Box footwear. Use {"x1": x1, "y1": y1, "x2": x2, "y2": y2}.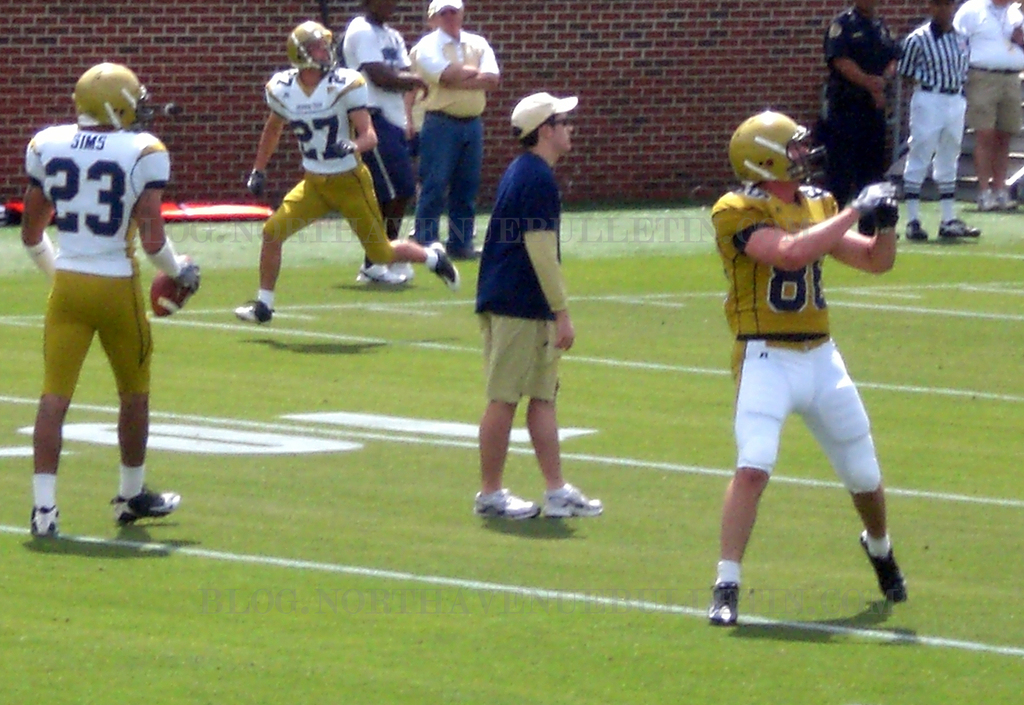
{"x1": 858, "y1": 526, "x2": 919, "y2": 604}.
